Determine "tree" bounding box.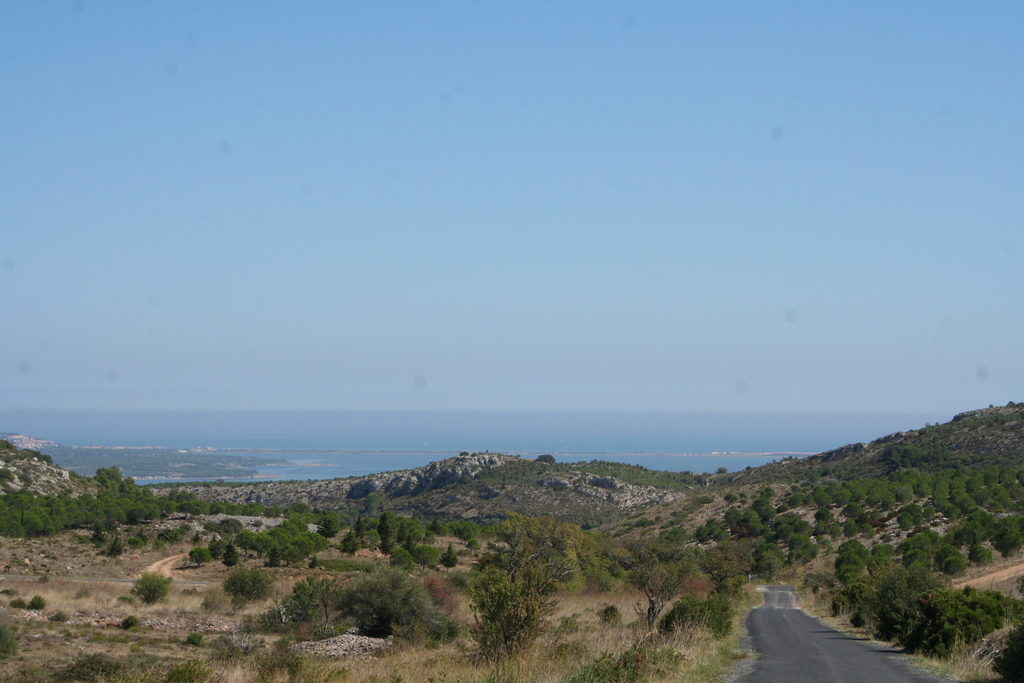
Determined: crop(213, 541, 218, 552).
